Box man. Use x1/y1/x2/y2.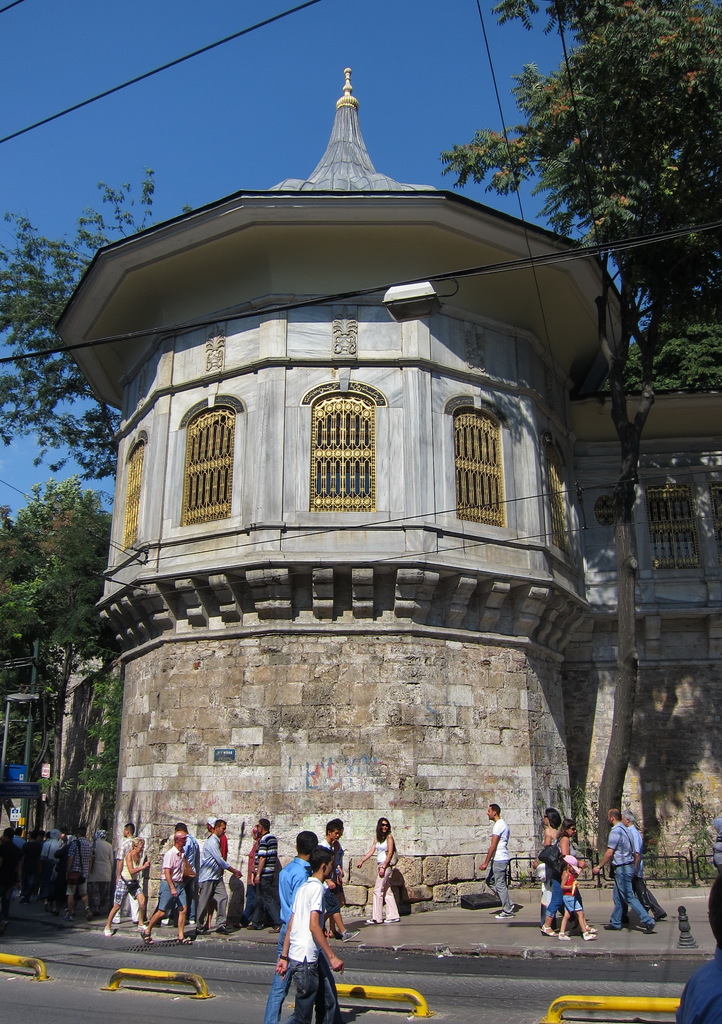
63/829/86/909.
